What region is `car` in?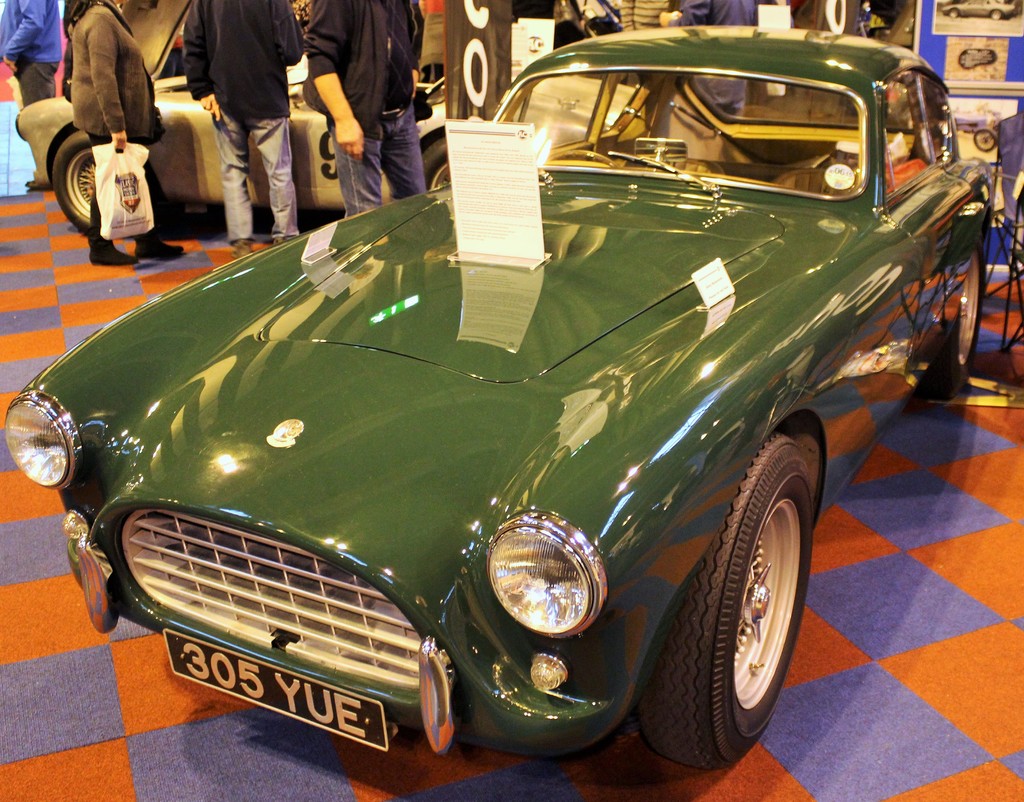
(left=953, top=113, right=994, bottom=153).
